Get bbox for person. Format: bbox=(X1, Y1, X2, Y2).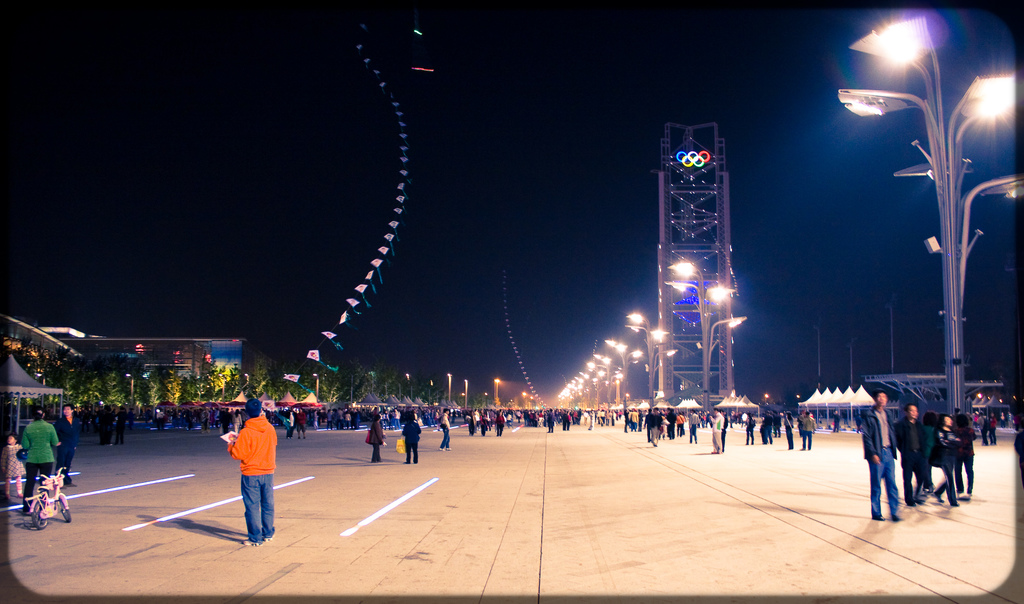
bbox=(399, 411, 421, 466).
